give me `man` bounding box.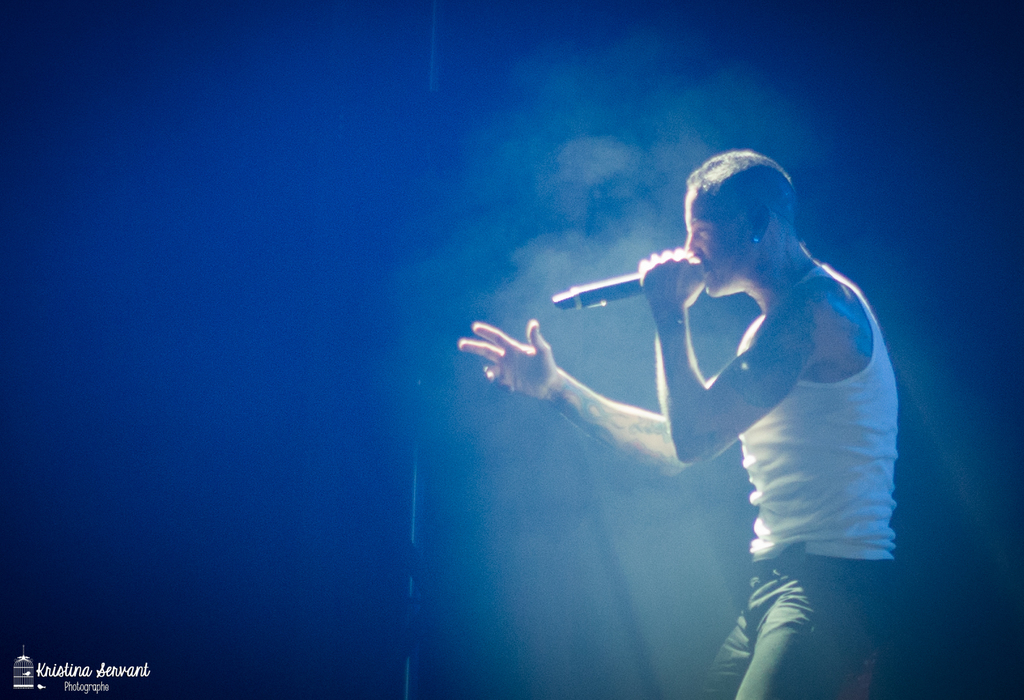
select_region(457, 146, 898, 699).
